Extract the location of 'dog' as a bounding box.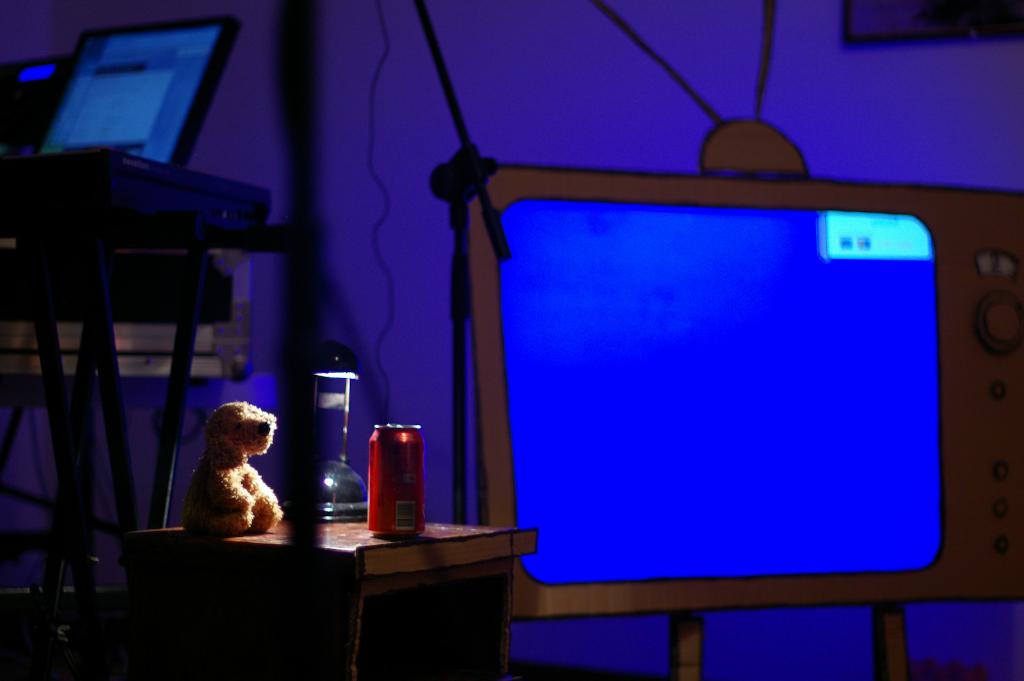
[left=177, top=401, right=287, bottom=541].
